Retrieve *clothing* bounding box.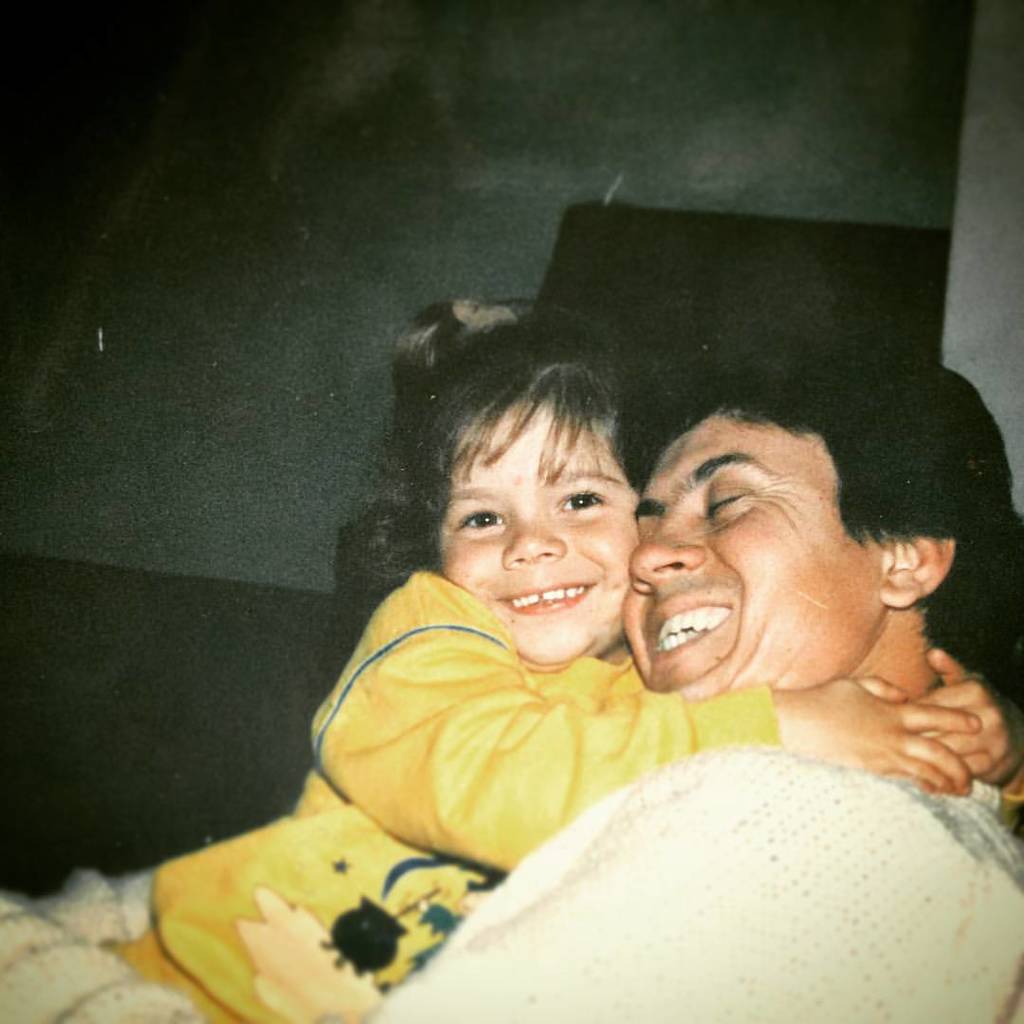
Bounding box: bbox(375, 731, 1023, 1023).
